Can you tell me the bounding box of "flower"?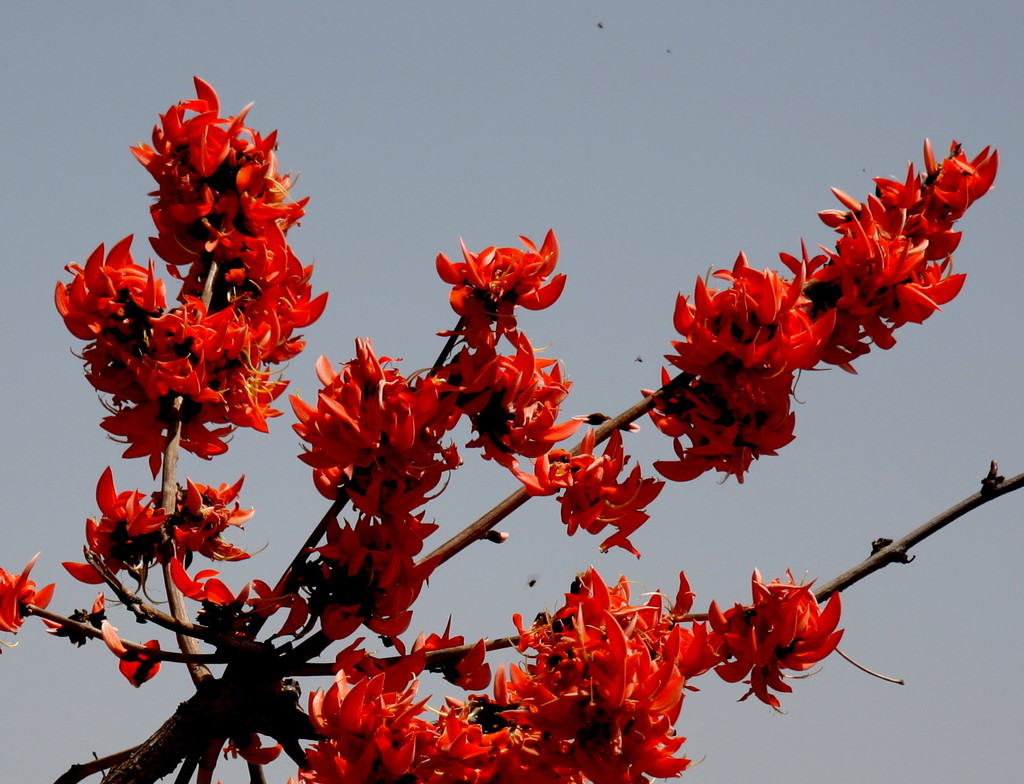
box(0, 551, 56, 635).
